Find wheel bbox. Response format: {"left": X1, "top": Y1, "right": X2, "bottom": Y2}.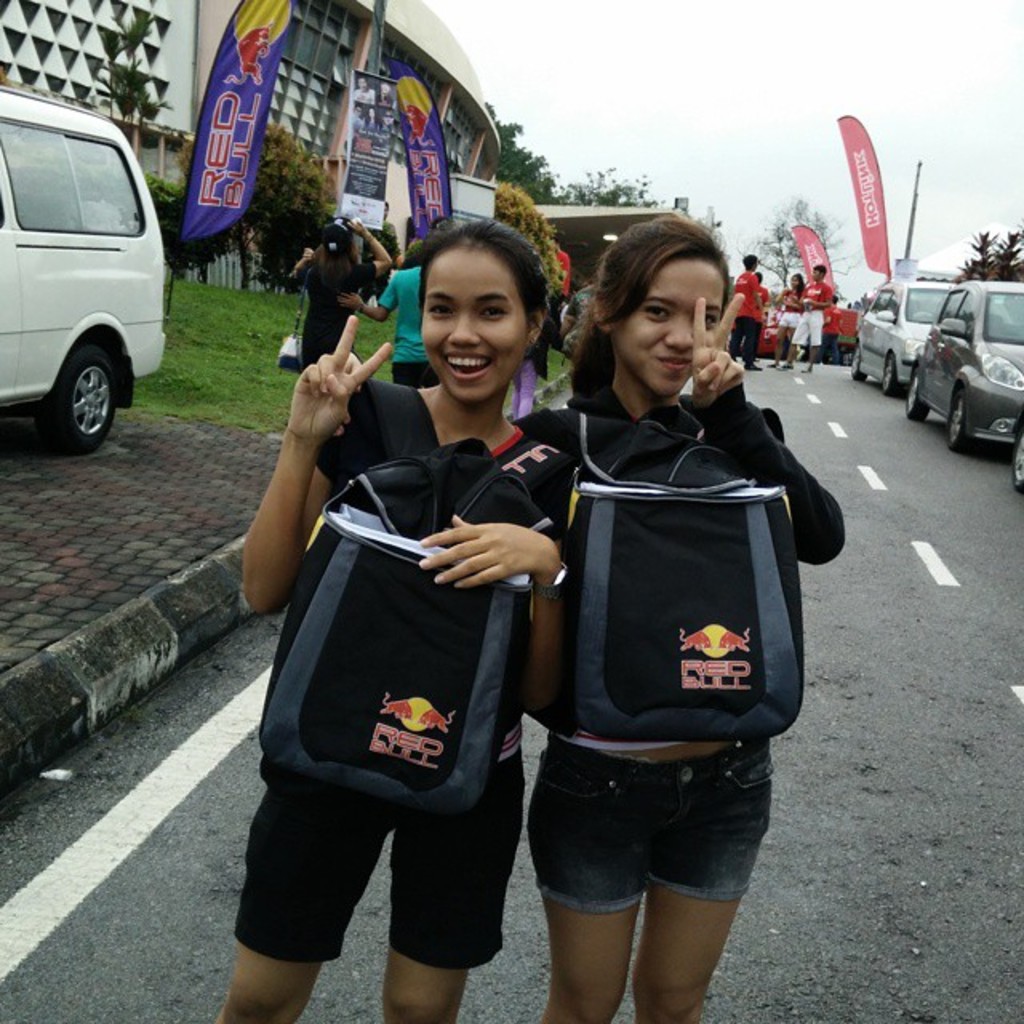
{"left": 944, "top": 387, "right": 966, "bottom": 453}.
